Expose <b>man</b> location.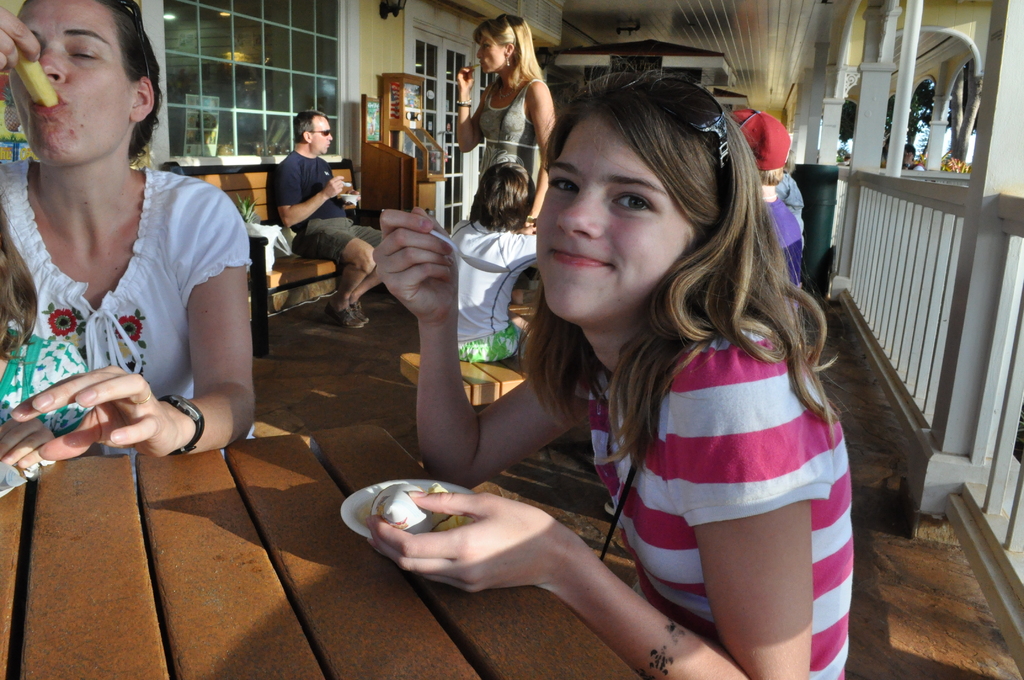
Exposed at 444 161 556 358.
